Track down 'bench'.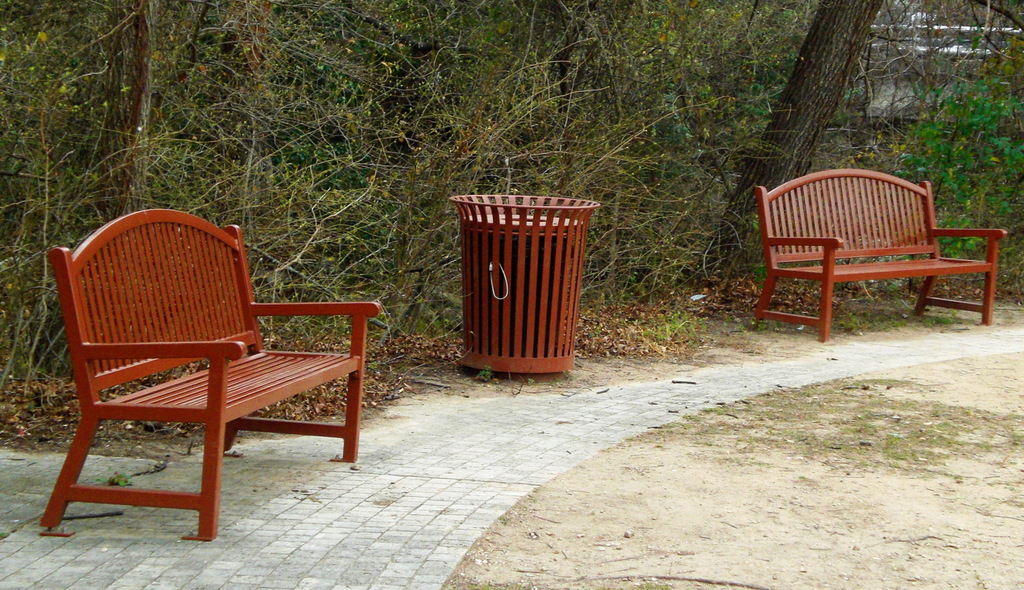
Tracked to 39,206,385,543.
